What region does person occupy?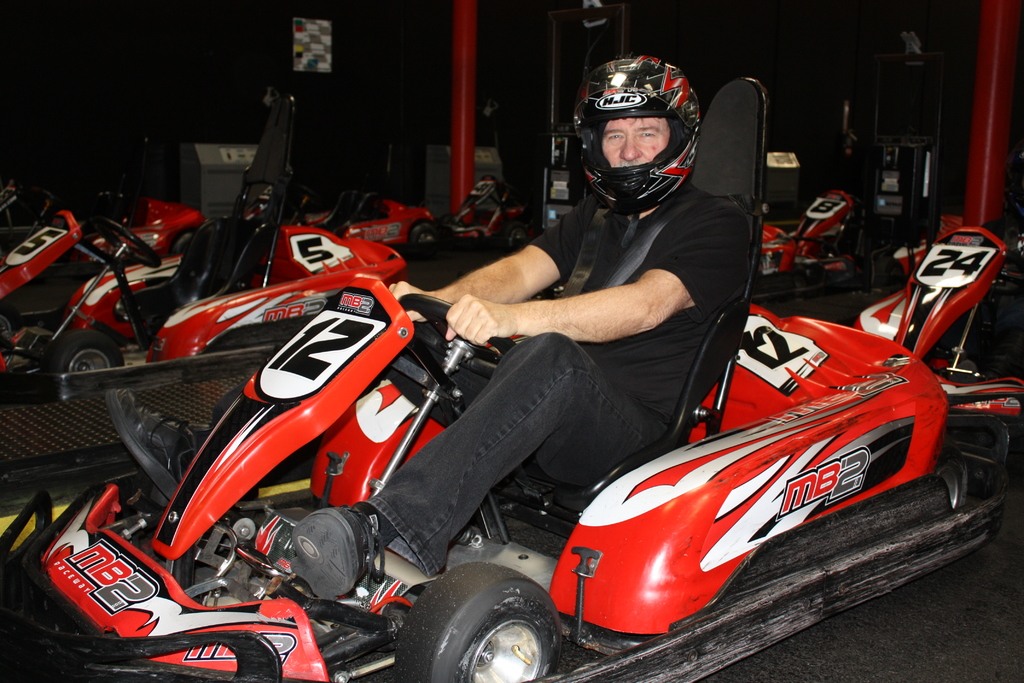
bbox=[316, 92, 887, 651].
